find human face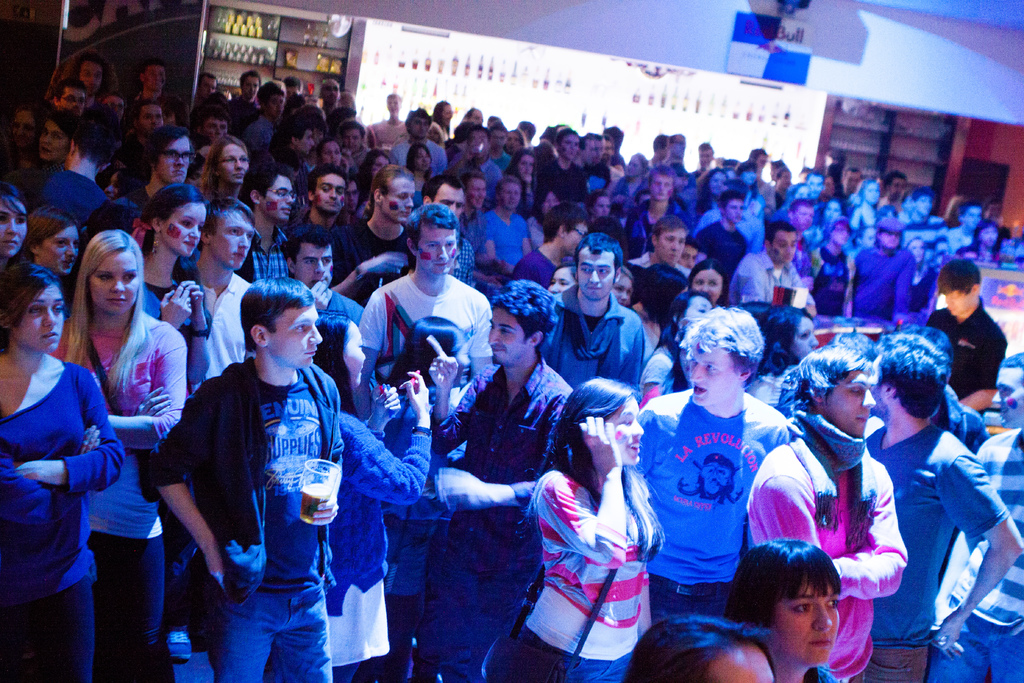
bbox=(16, 283, 61, 349)
